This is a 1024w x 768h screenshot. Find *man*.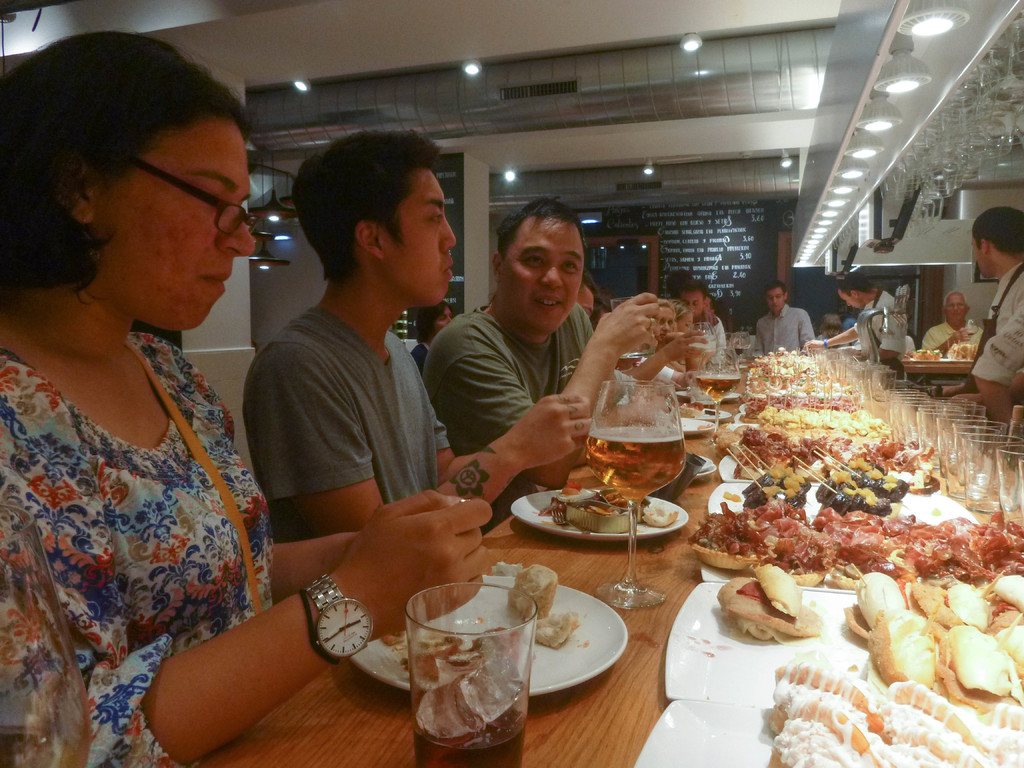
Bounding box: (924, 293, 985, 351).
